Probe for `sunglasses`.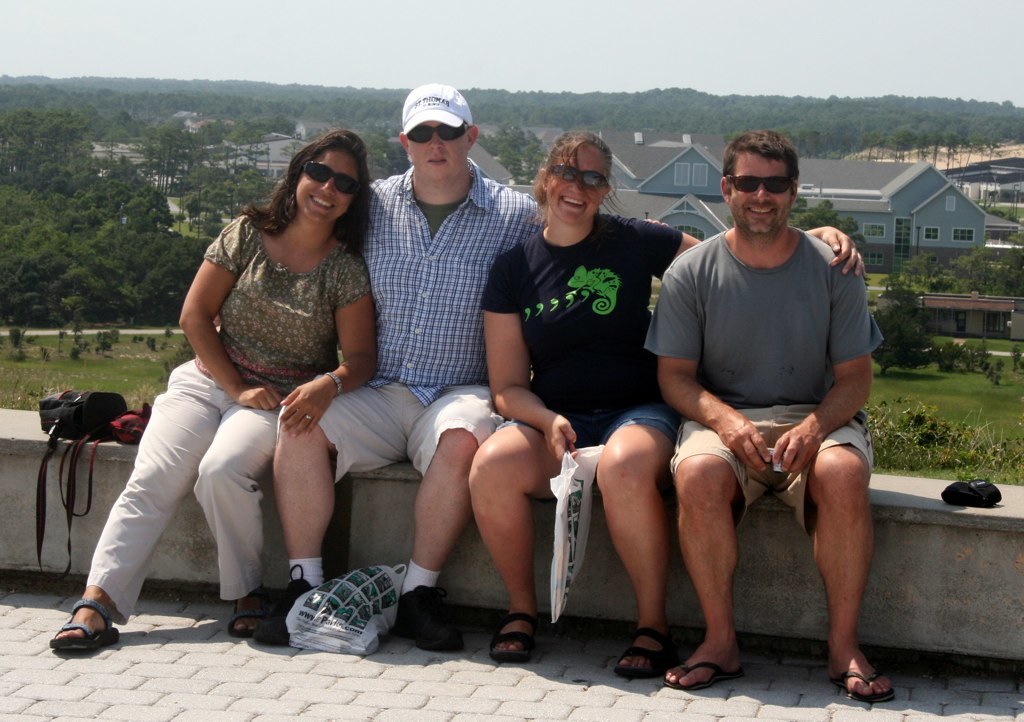
Probe result: pyautogui.locateOnScreen(722, 175, 798, 192).
